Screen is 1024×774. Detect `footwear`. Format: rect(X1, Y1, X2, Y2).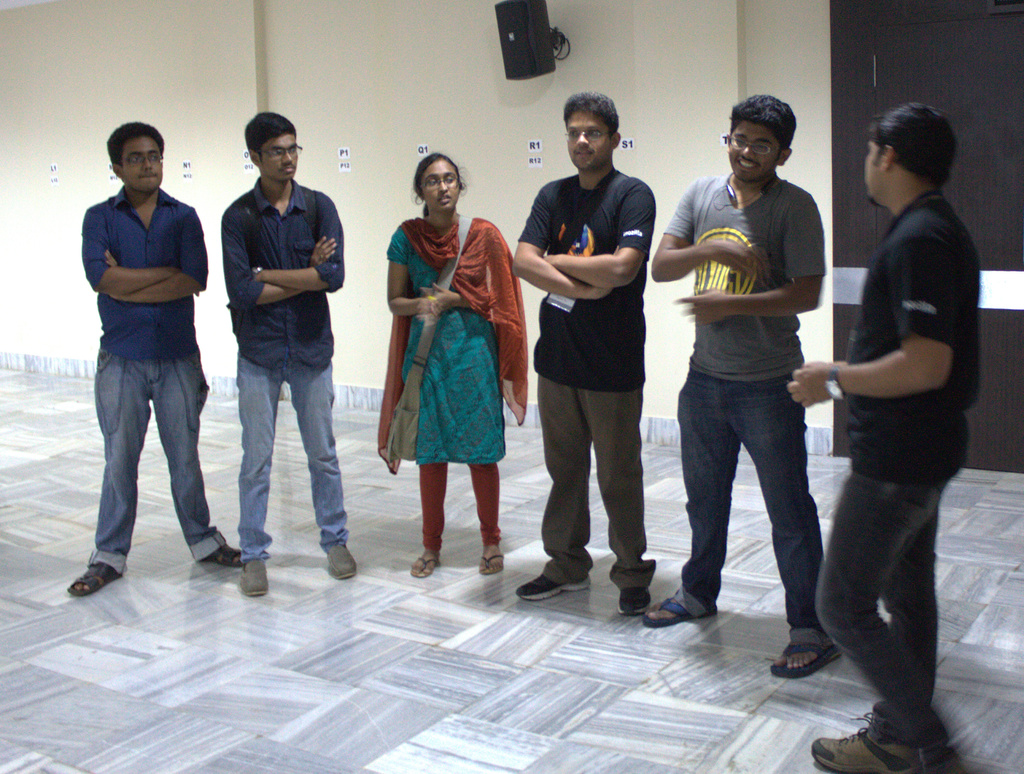
rect(807, 711, 929, 773).
